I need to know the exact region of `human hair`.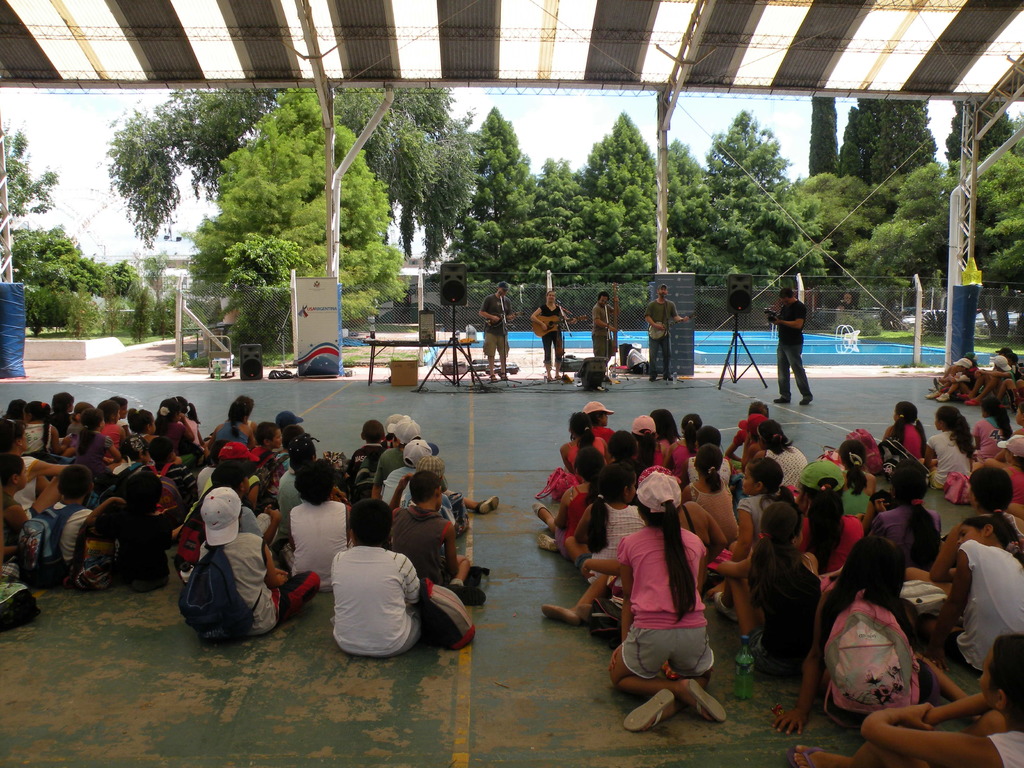
Region: Rect(1016, 456, 1023, 470).
